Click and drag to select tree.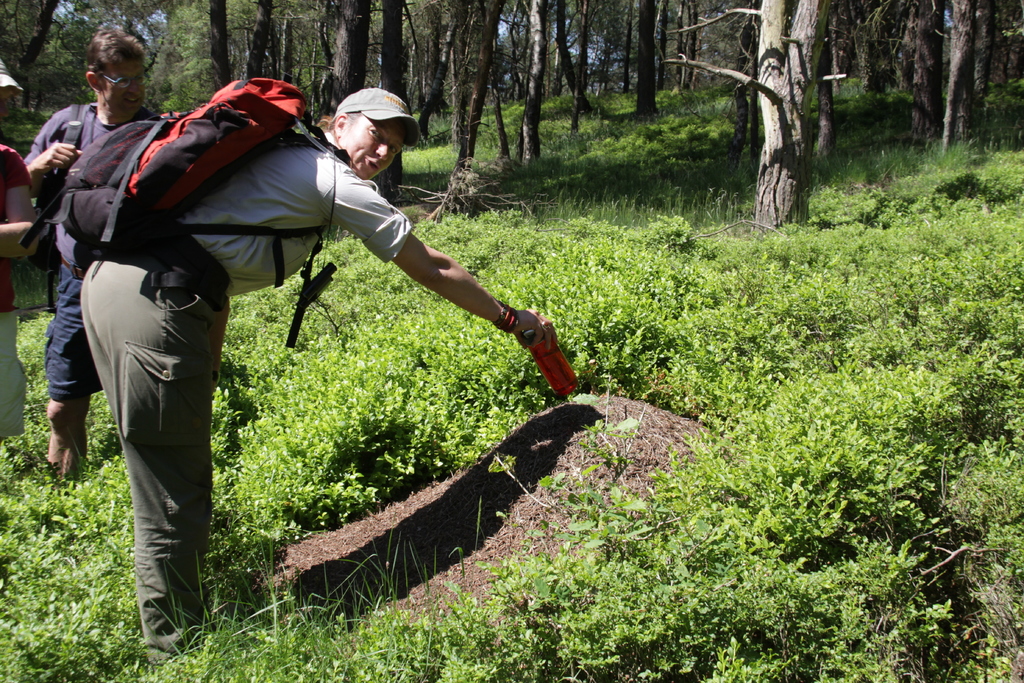
Selection: {"x1": 725, "y1": 17, "x2": 844, "y2": 234}.
